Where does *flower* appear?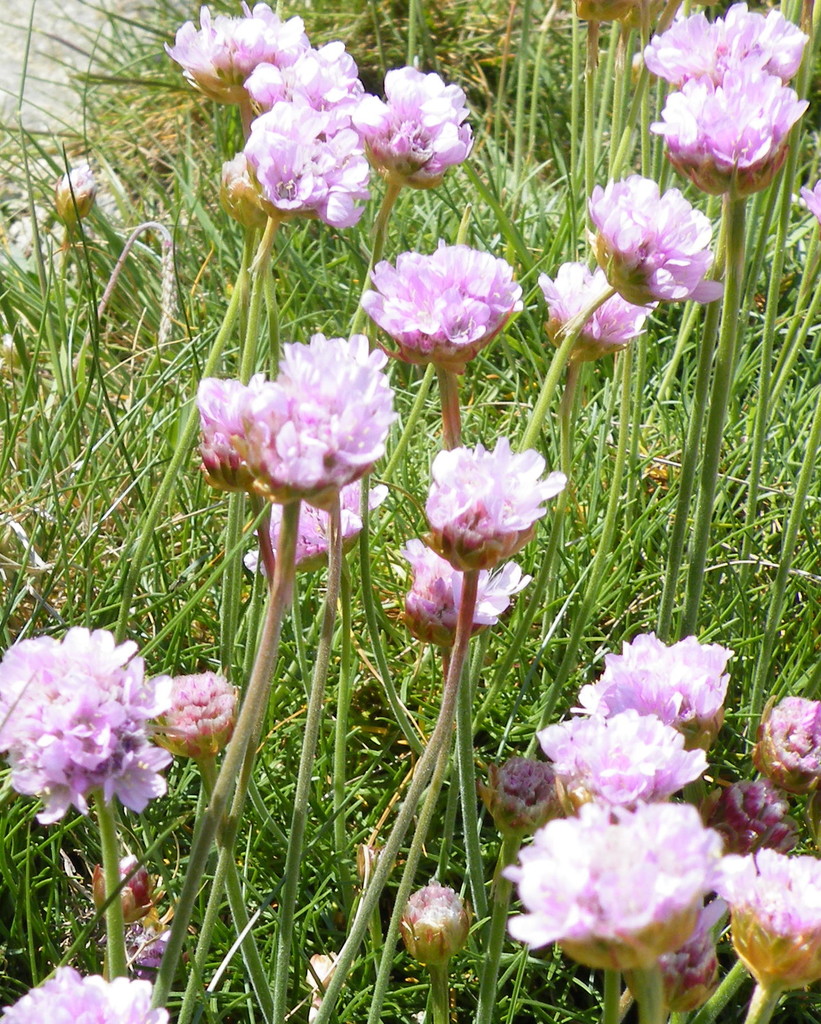
Appears at {"left": 0, "top": 623, "right": 173, "bottom": 821}.
